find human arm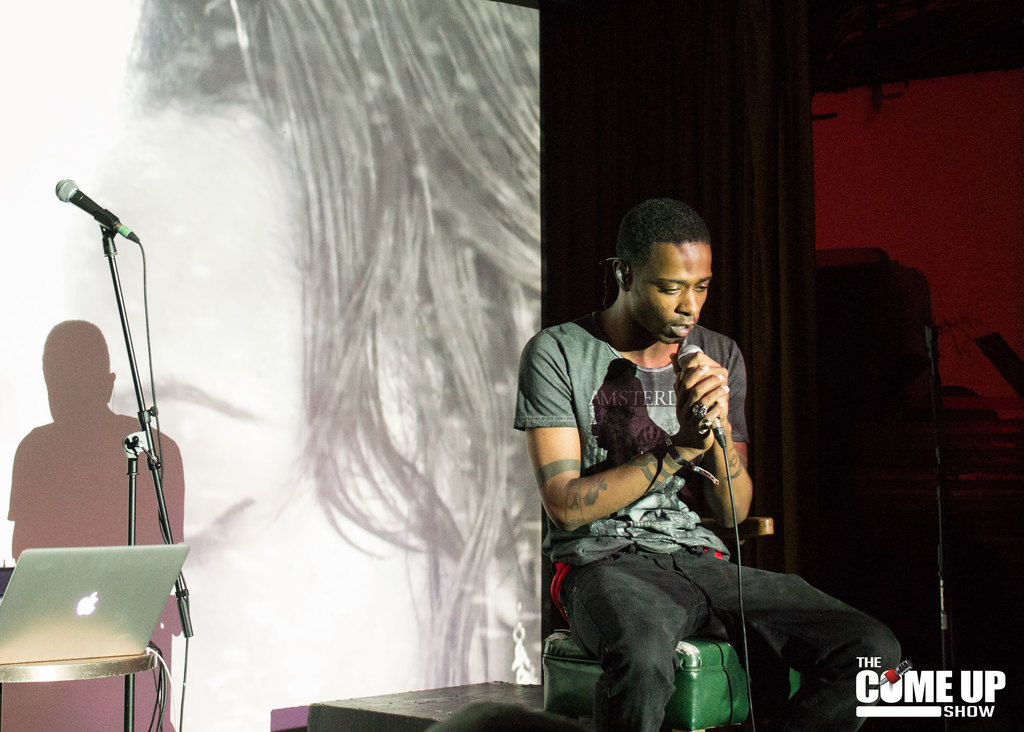
[x1=520, y1=368, x2=724, y2=529]
